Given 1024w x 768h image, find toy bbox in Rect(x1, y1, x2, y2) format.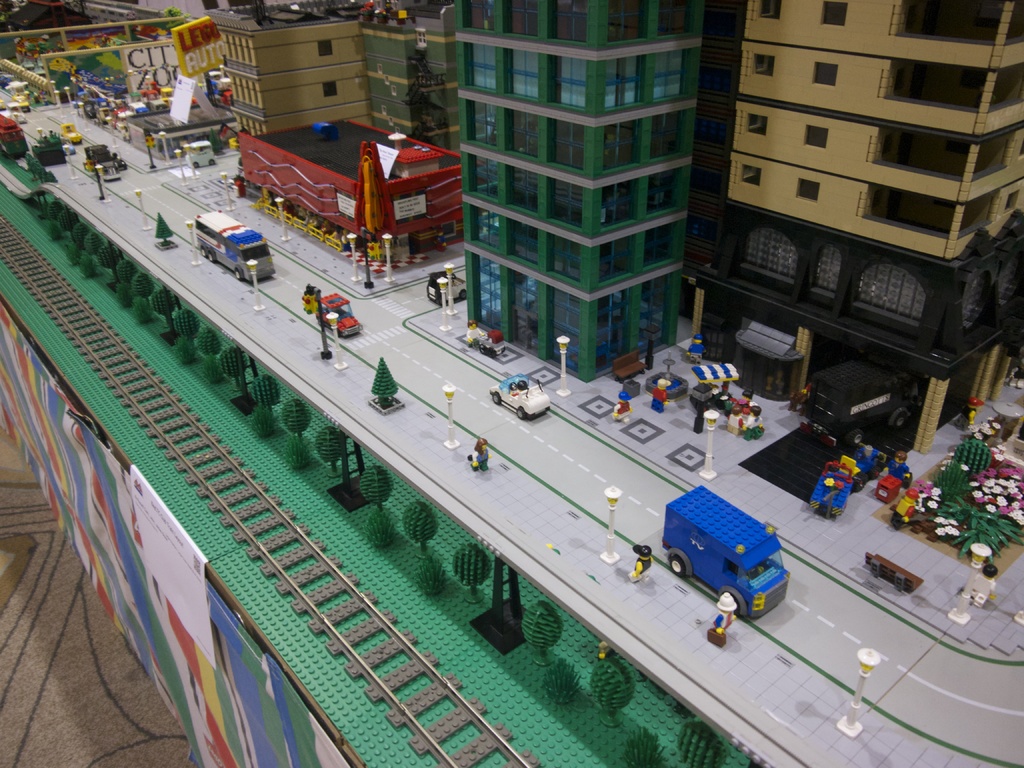
Rect(371, 351, 405, 415).
